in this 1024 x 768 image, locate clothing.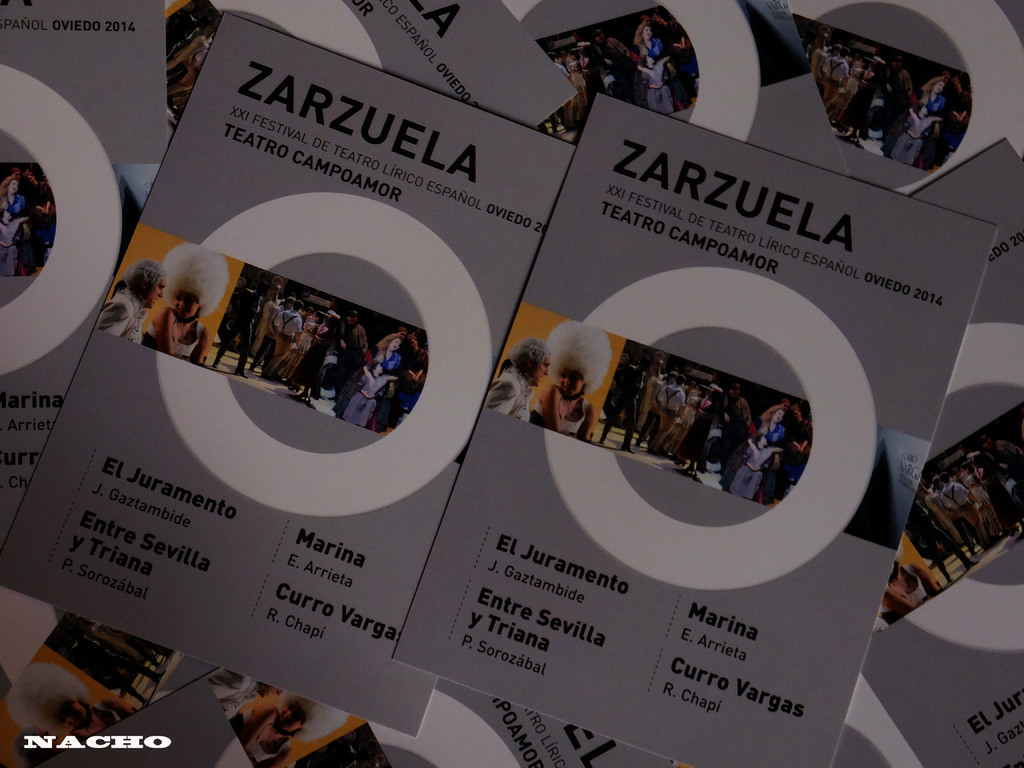
Bounding box: Rect(65, 616, 168, 674).
